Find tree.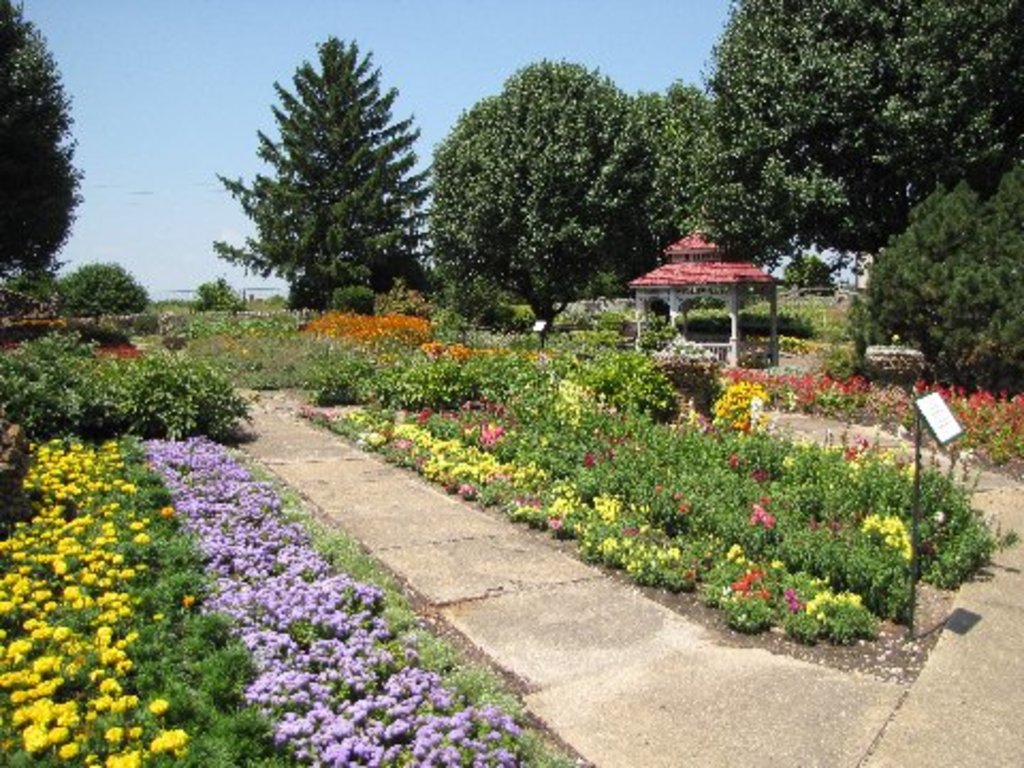
{"left": 798, "top": 247, "right": 838, "bottom": 297}.
